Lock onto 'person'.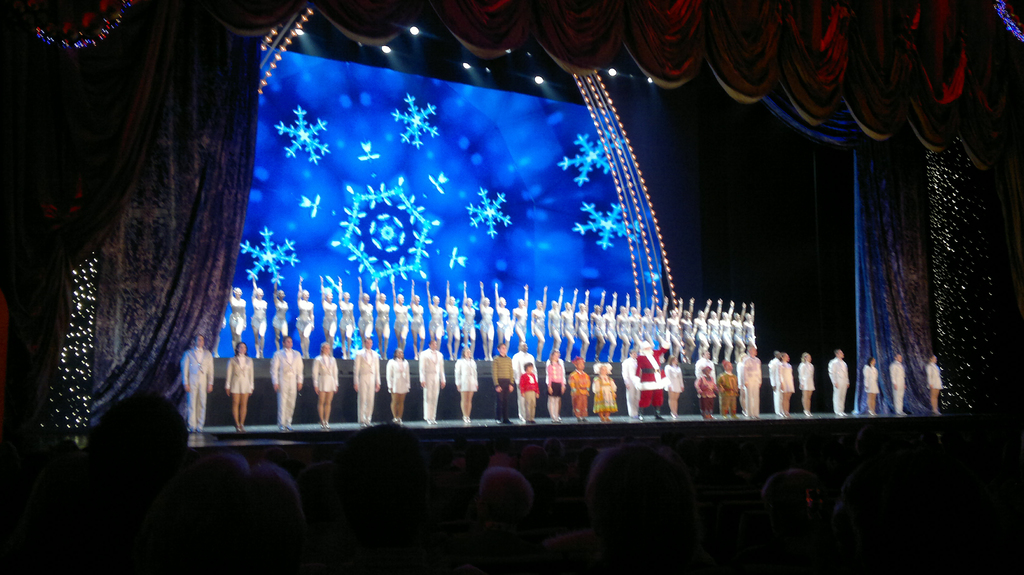
Locked: (left=513, top=335, right=540, bottom=425).
